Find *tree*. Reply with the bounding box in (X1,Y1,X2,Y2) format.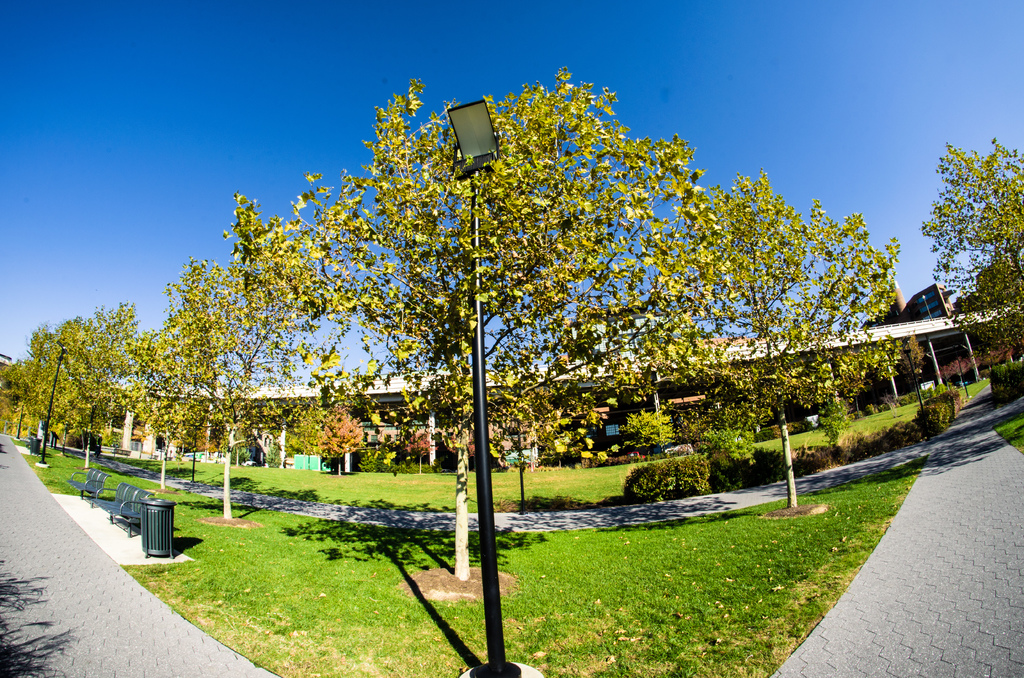
(49,298,150,478).
